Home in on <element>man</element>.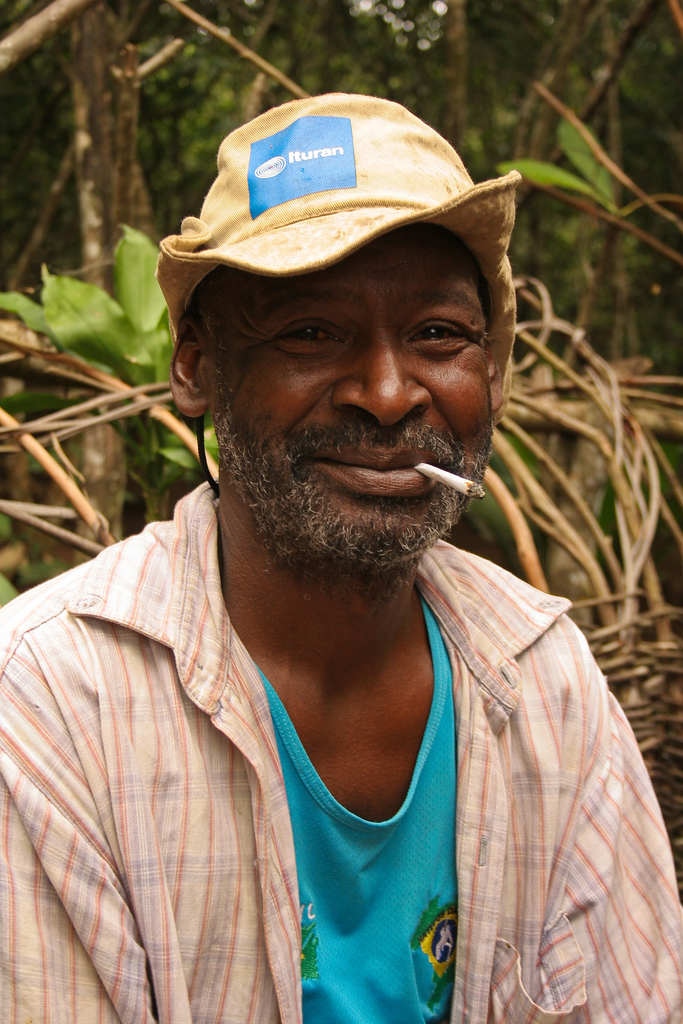
Homed in at bbox(0, 84, 682, 1023).
